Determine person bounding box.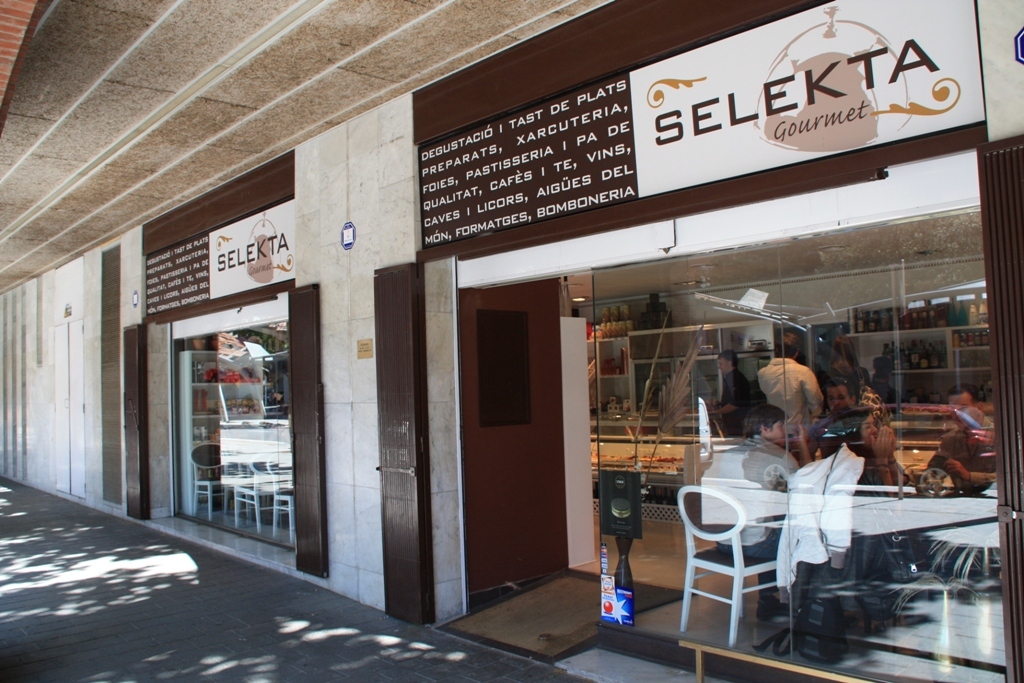
Determined: 710 347 750 436.
